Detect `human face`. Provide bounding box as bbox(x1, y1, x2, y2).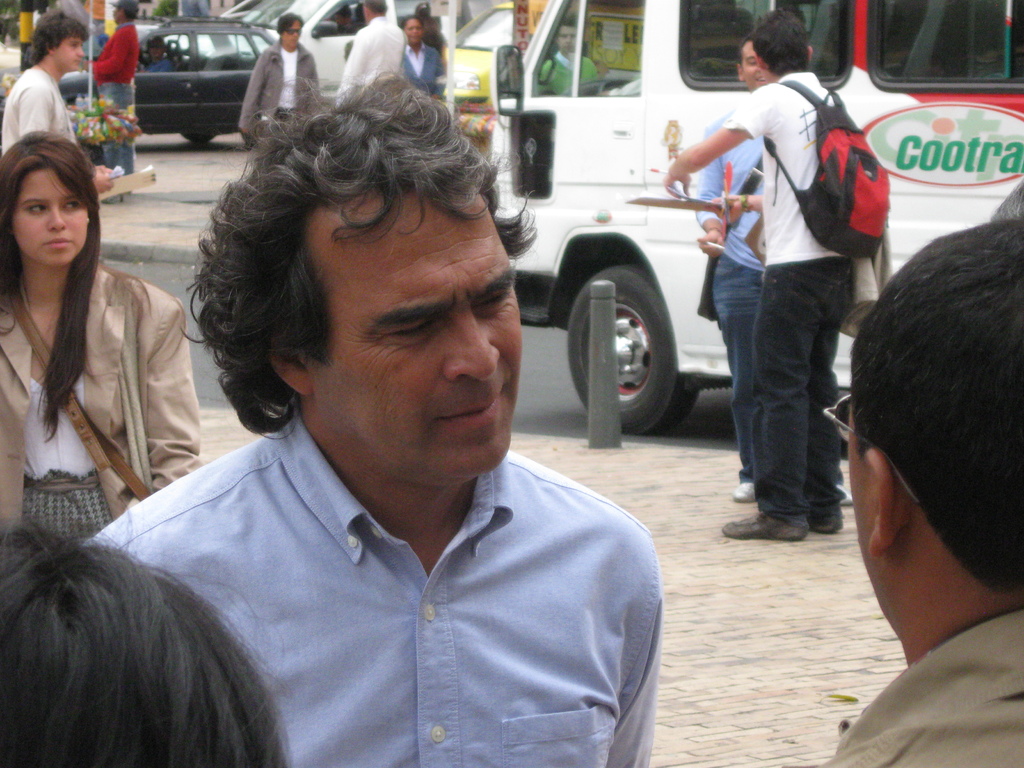
bbox(1, 159, 99, 262).
